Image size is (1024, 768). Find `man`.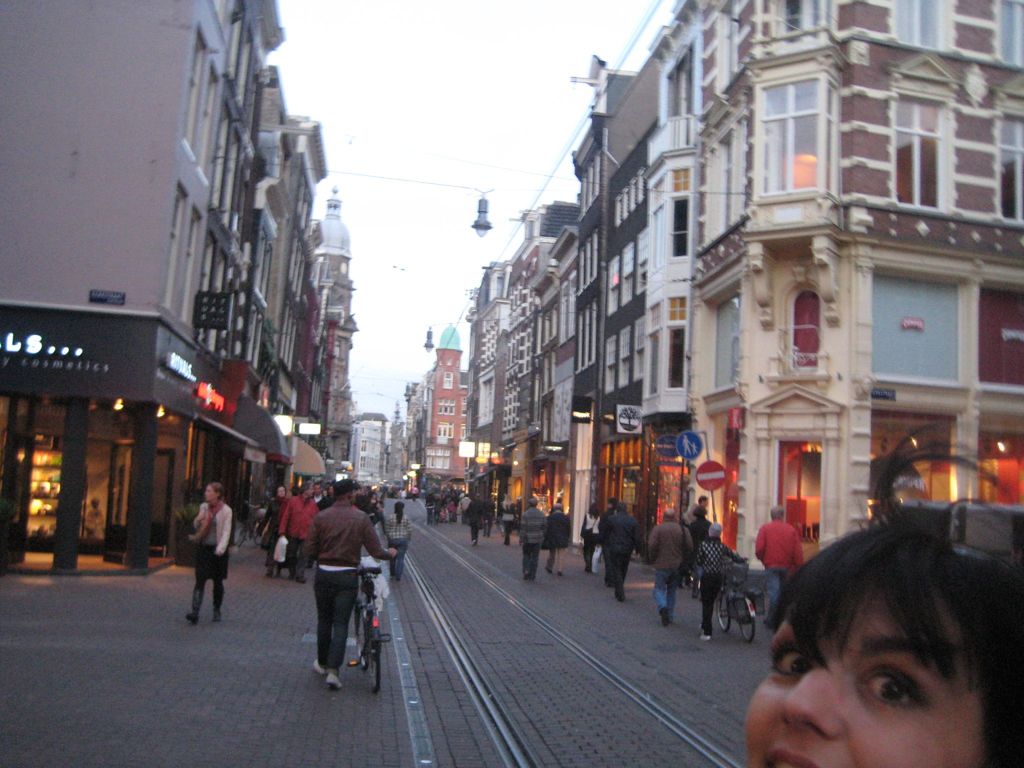
(left=311, top=483, right=329, bottom=511).
